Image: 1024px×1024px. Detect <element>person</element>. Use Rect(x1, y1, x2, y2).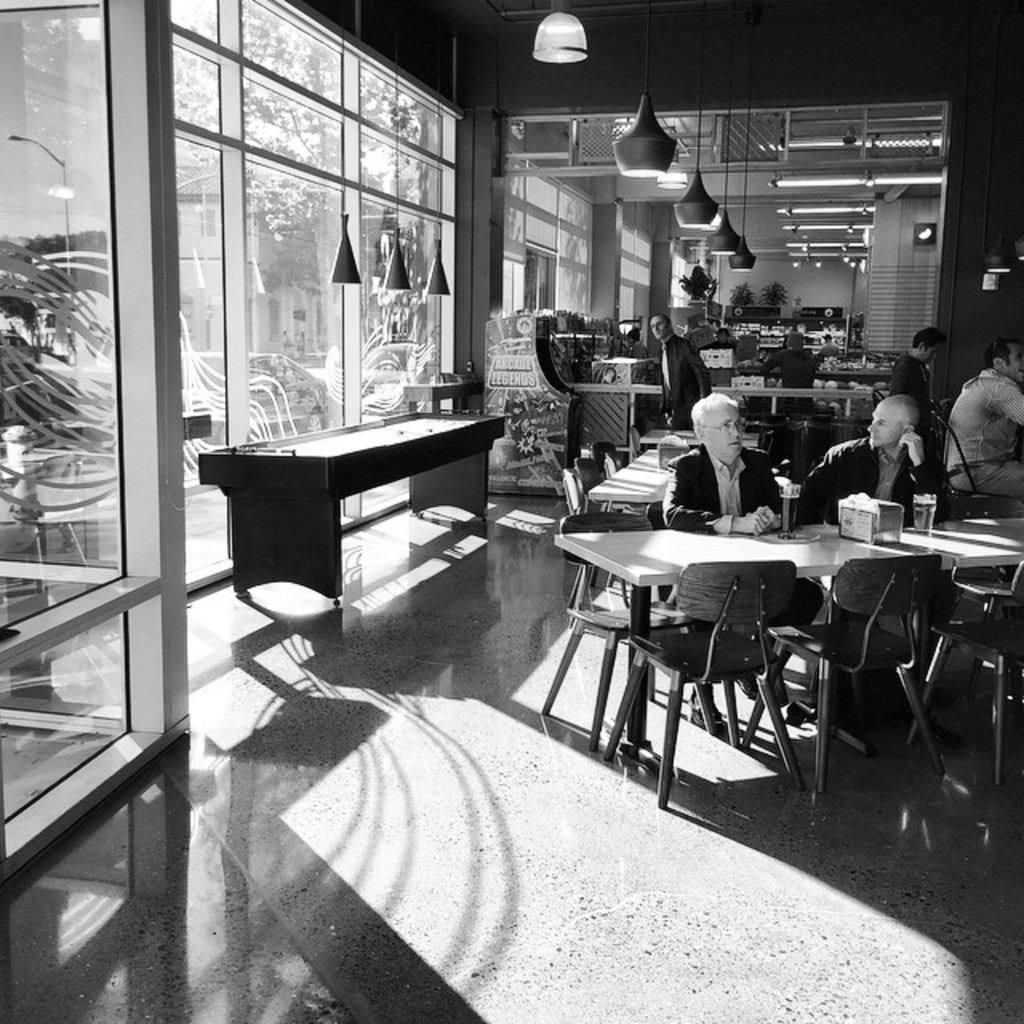
Rect(883, 328, 950, 432).
